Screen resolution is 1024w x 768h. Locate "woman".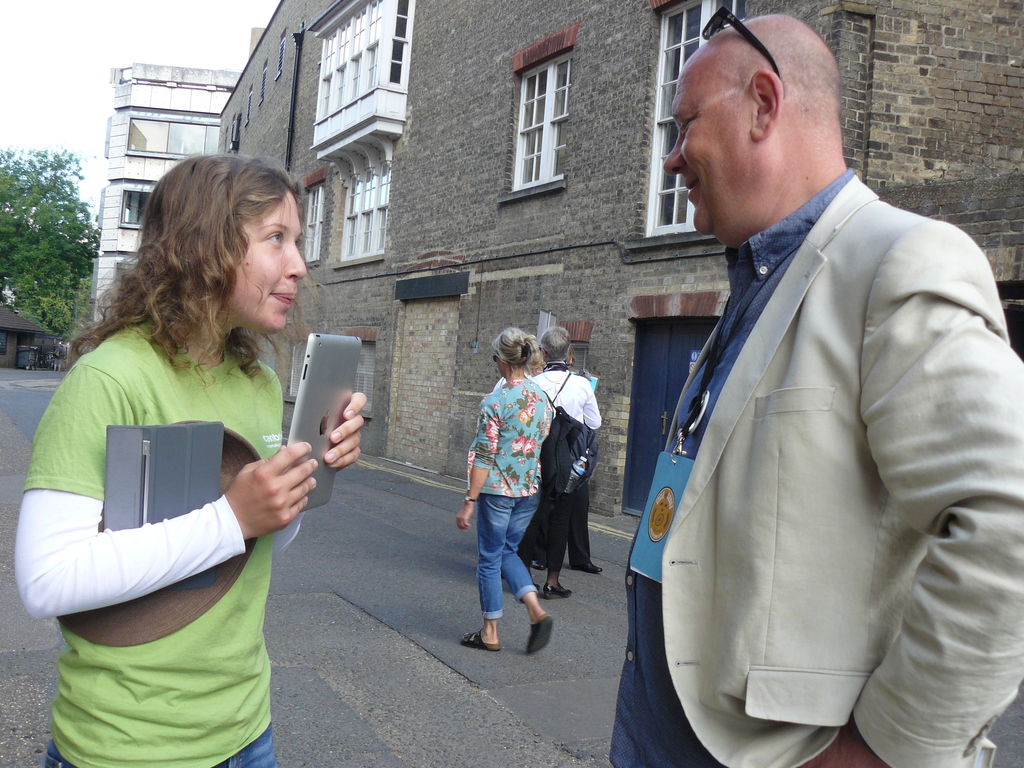
bbox=[529, 327, 600, 600].
